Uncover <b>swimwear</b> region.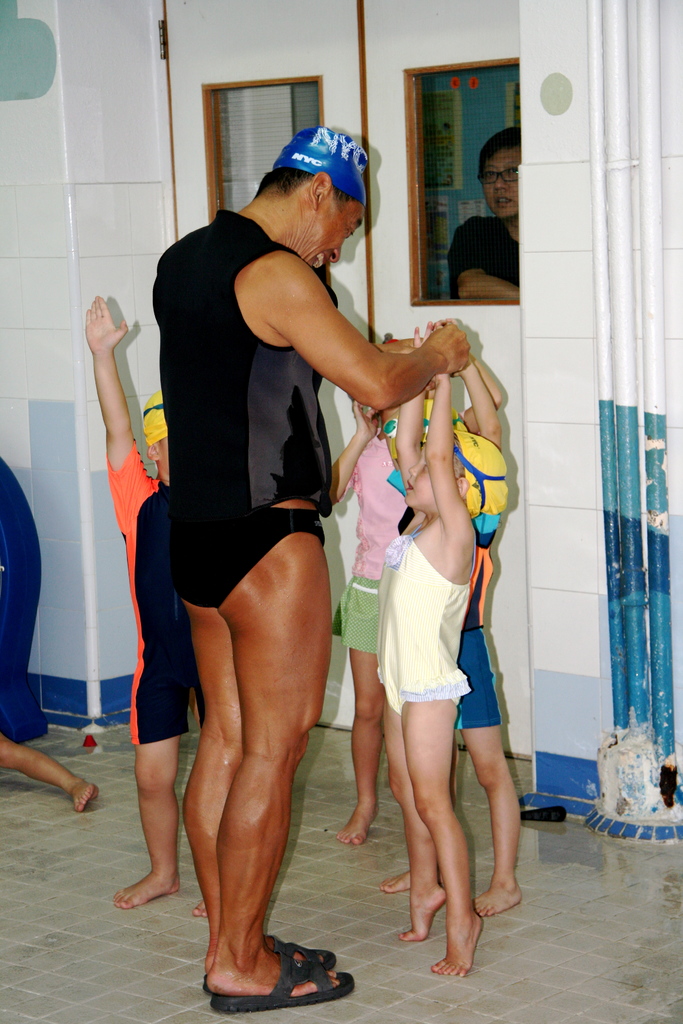
Uncovered: x1=154 y1=209 x2=331 y2=607.
